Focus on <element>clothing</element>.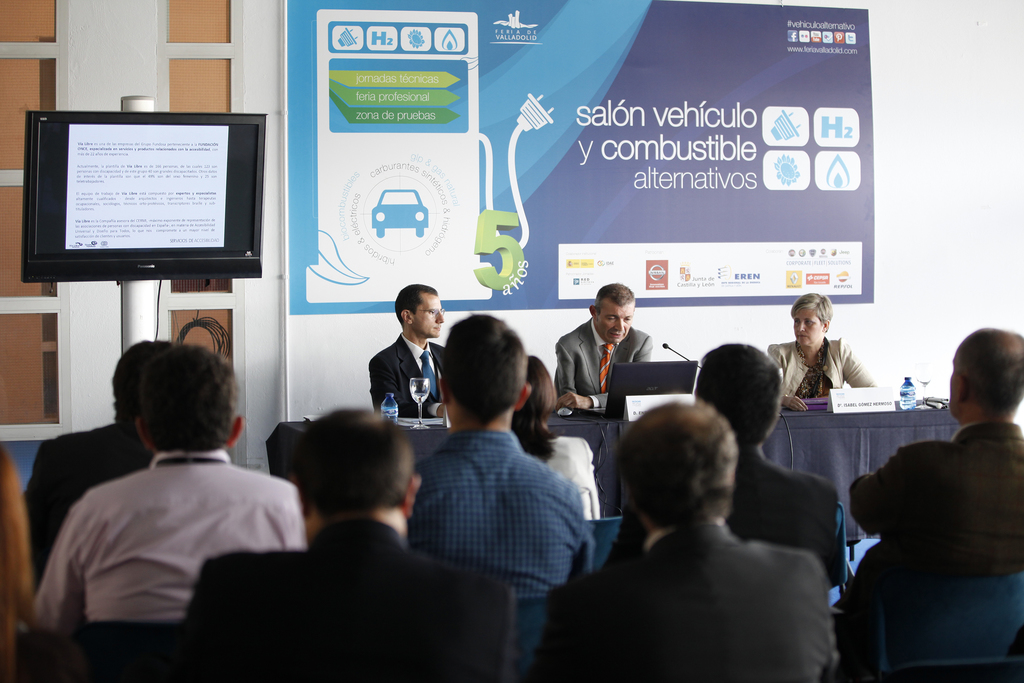
Focused at 554:541:847:681.
